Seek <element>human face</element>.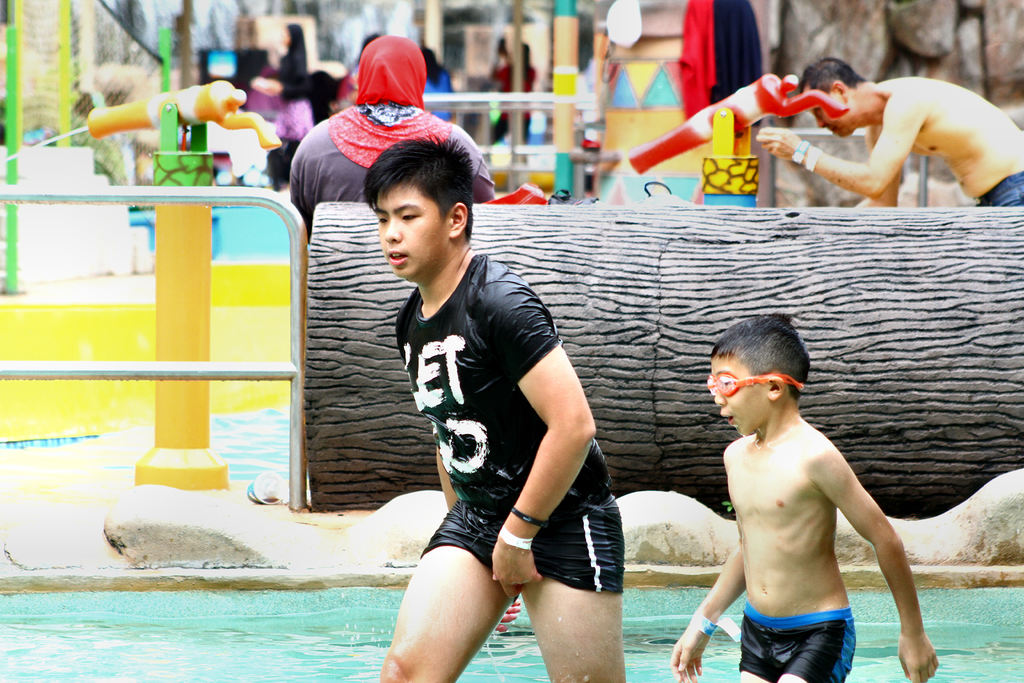
bbox=(707, 361, 769, 432).
